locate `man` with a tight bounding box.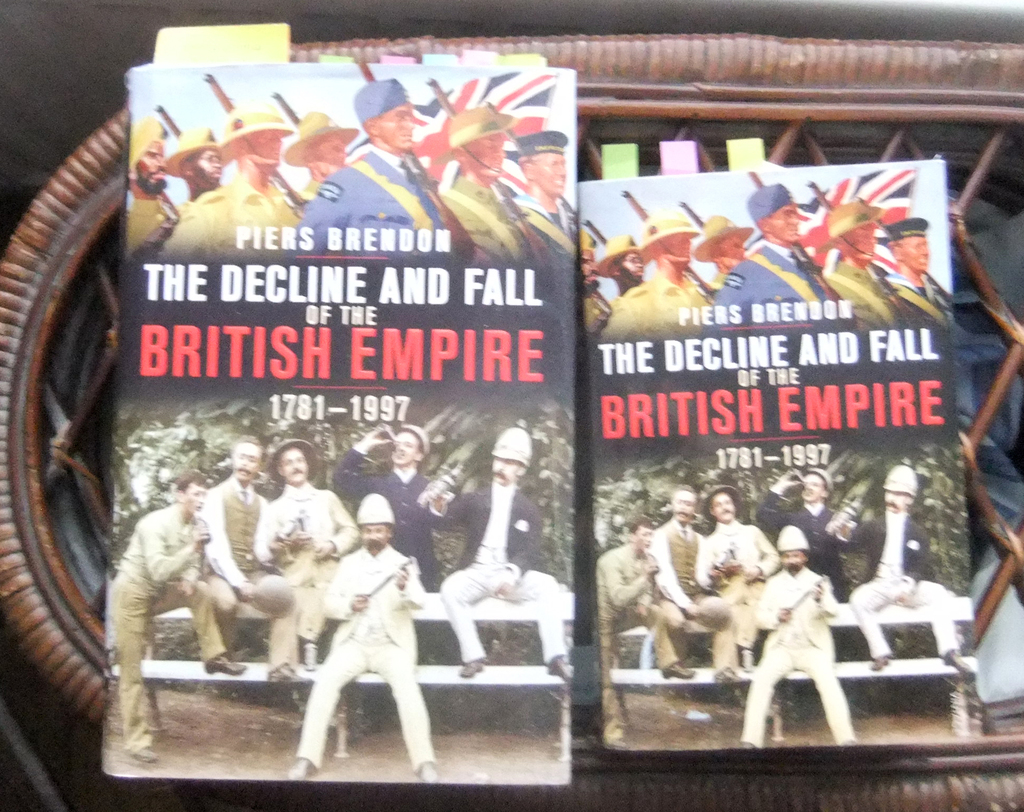
region(284, 111, 360, 209).
